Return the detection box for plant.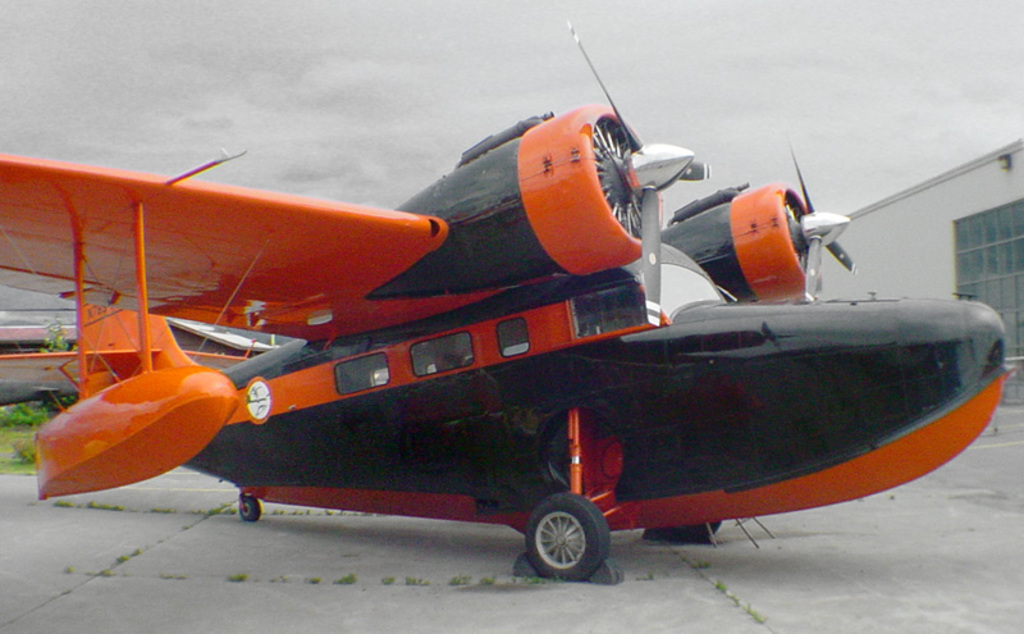
(left=83, top=566, right=114, bottom=574).
